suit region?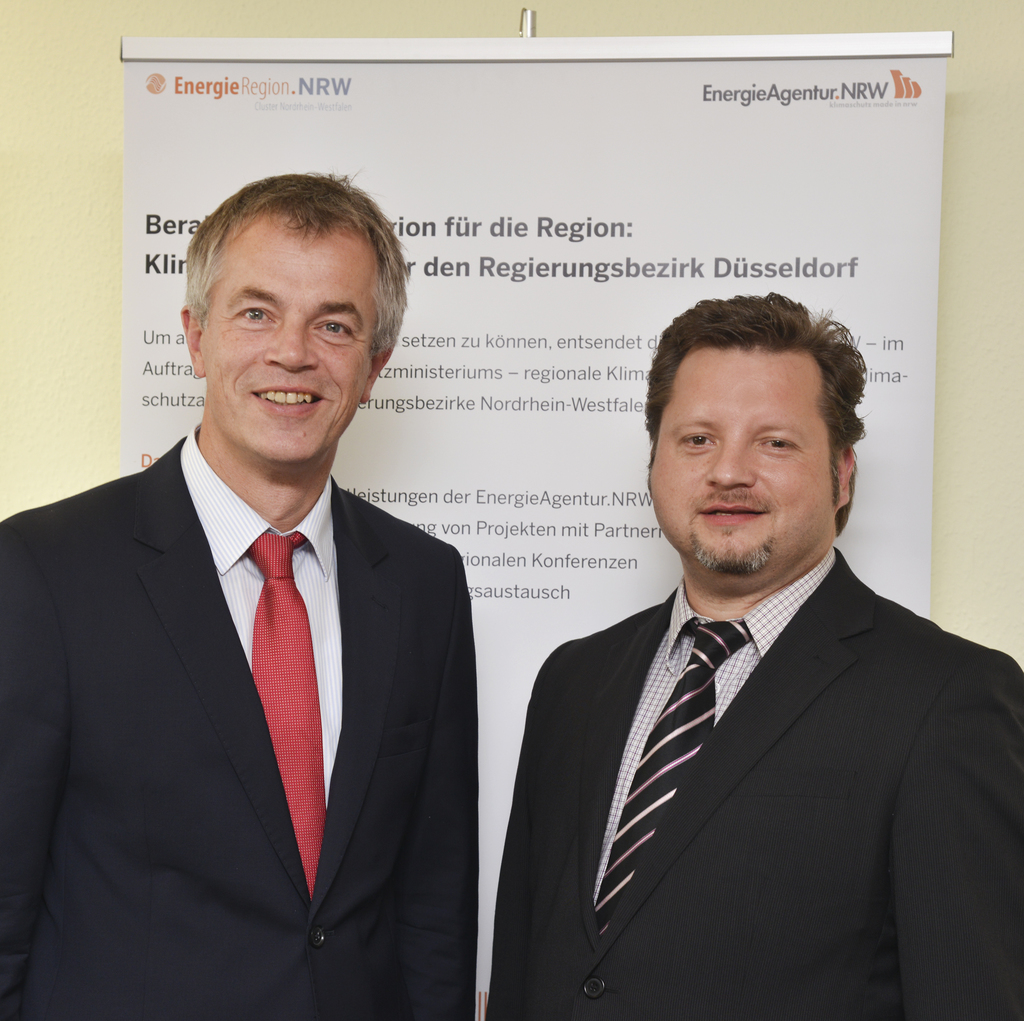
[0,420,476,1020]
